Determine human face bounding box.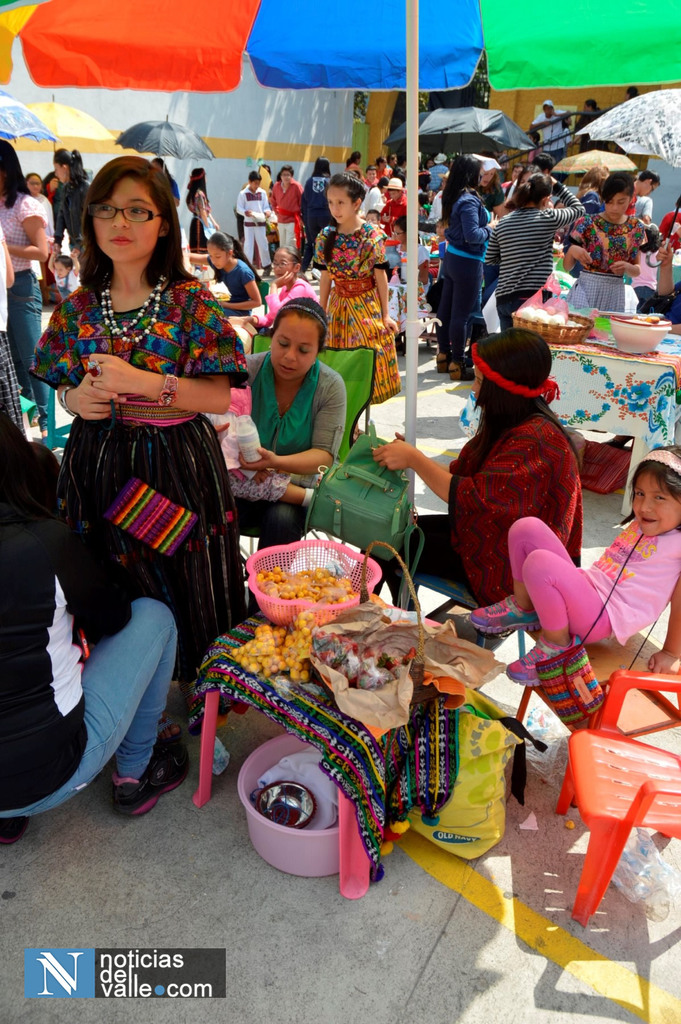
Determined: (x1=28, y1=174, x2=40, y2=197).
